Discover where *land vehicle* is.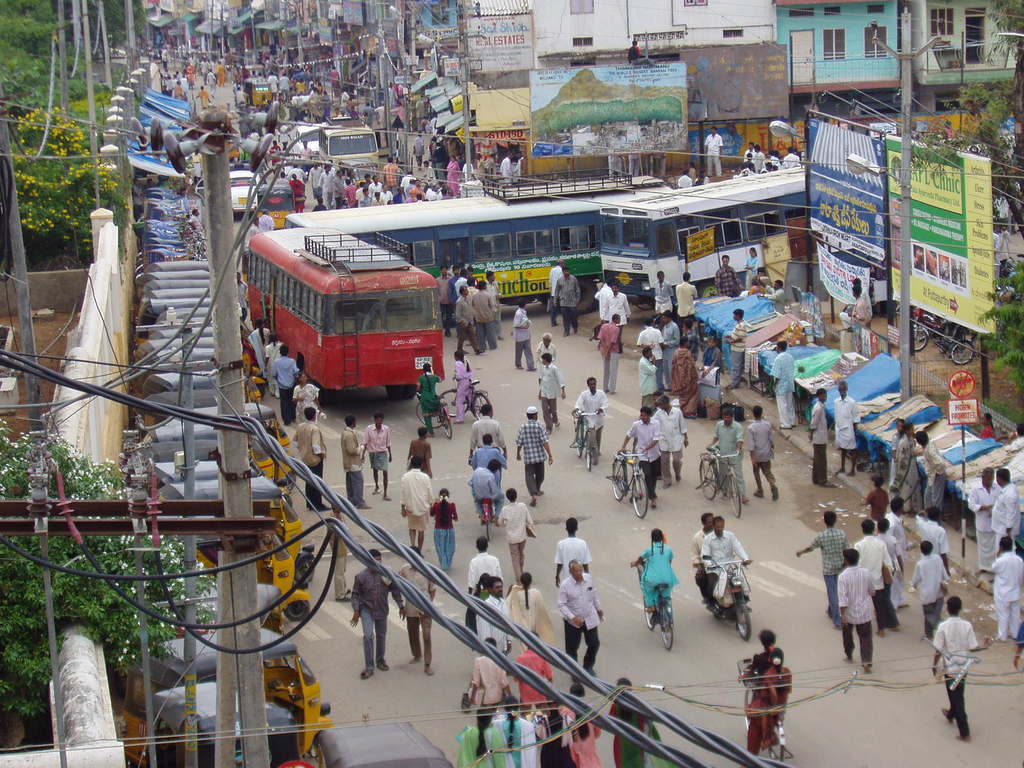
Discovered at x1=710 y1=554 x2=750 y2=639.
